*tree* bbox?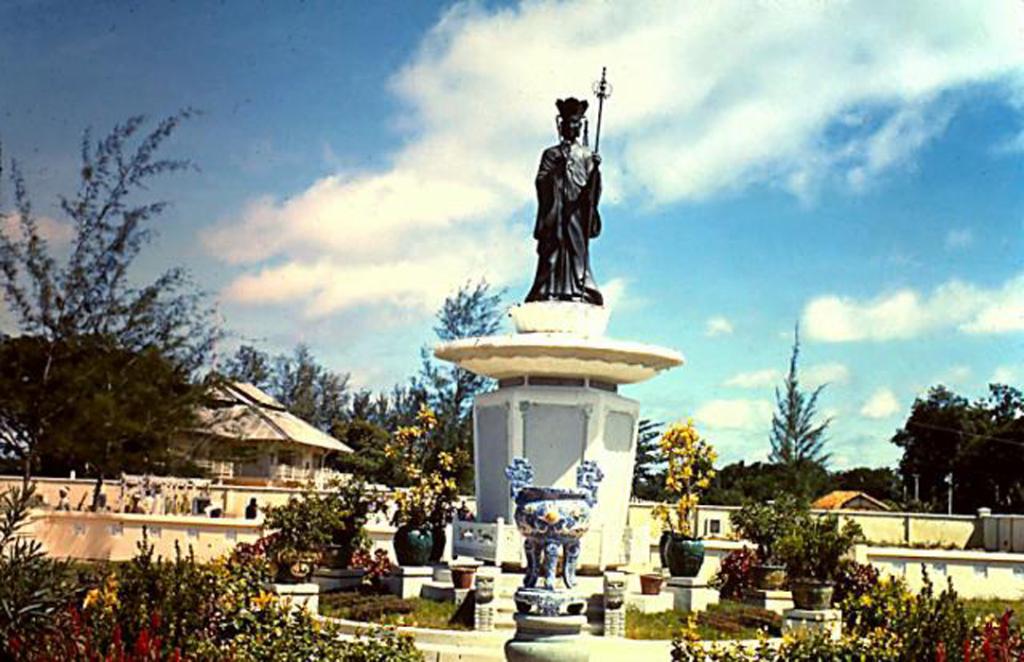
BBox(228, 340, 276, 393)
